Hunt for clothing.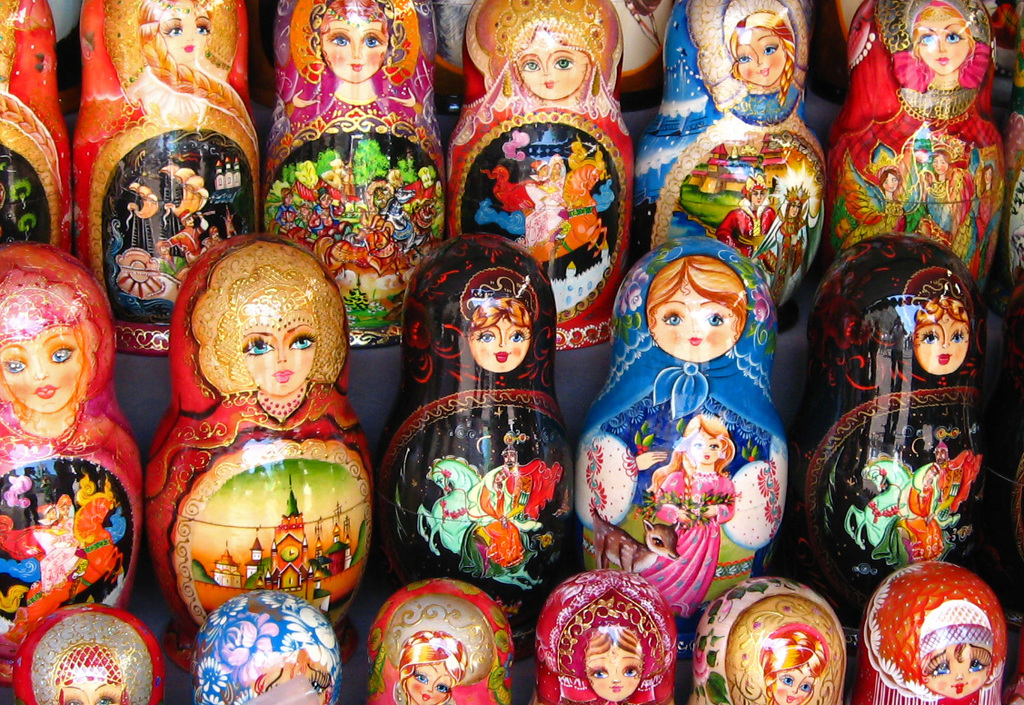
Hunted down at left=911, top=139, right=967, bottom=236.
